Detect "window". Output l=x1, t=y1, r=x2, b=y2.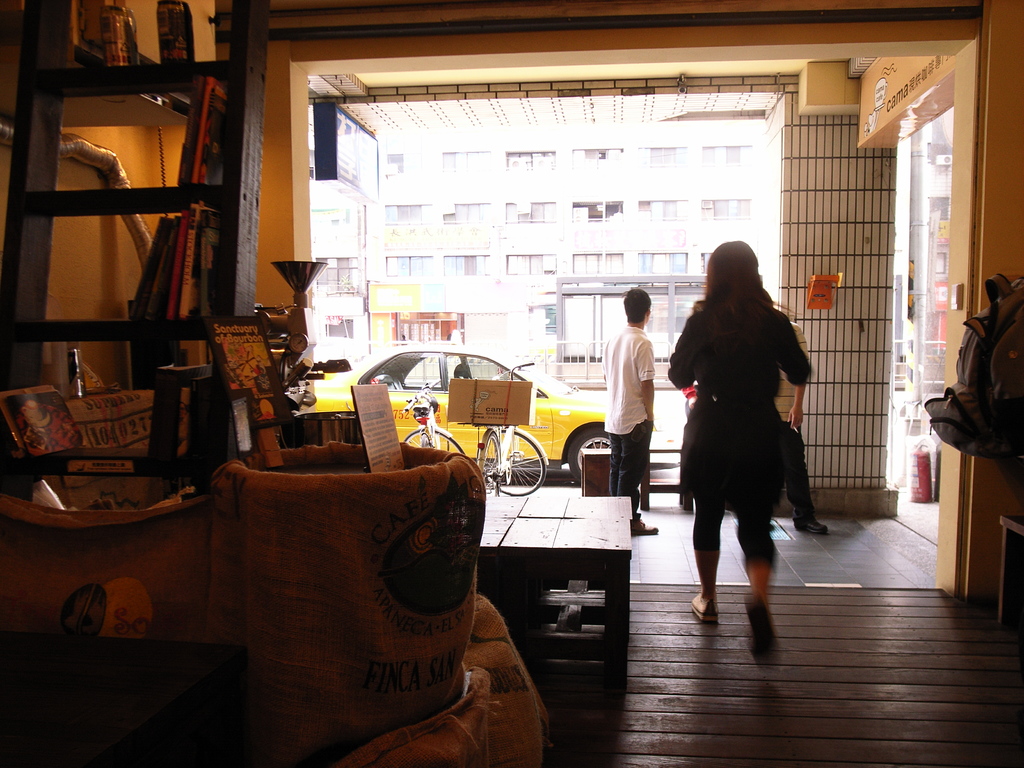
l=701, t=198, r=753, b=222.
